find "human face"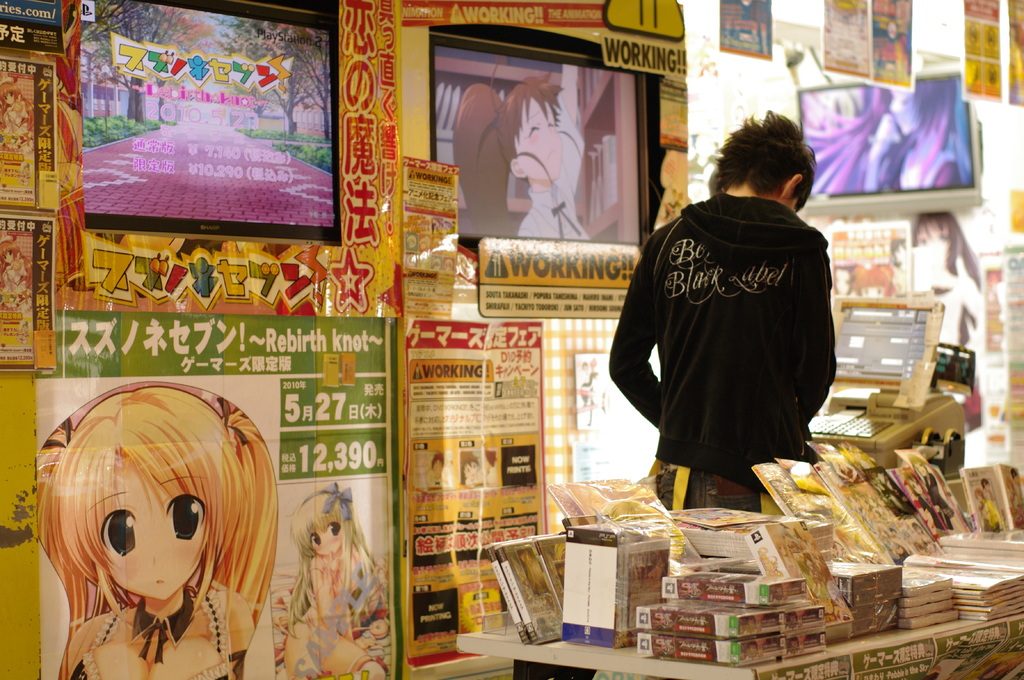
100:441:214:599
